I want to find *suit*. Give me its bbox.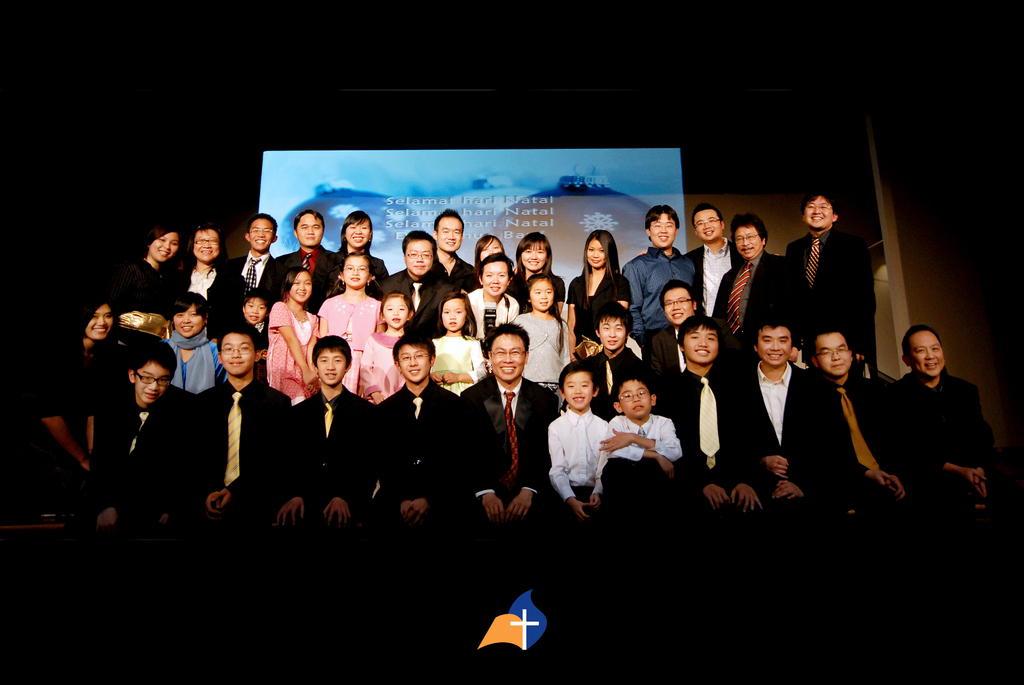
280 248 328 313.
